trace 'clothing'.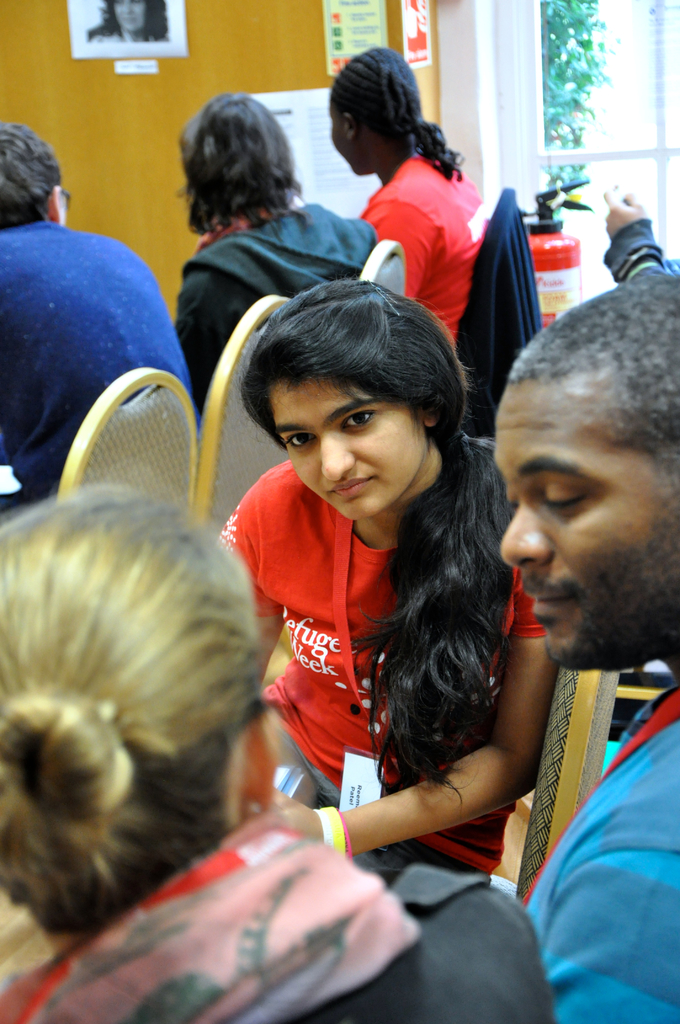
Traced to [232,463,547,886].
